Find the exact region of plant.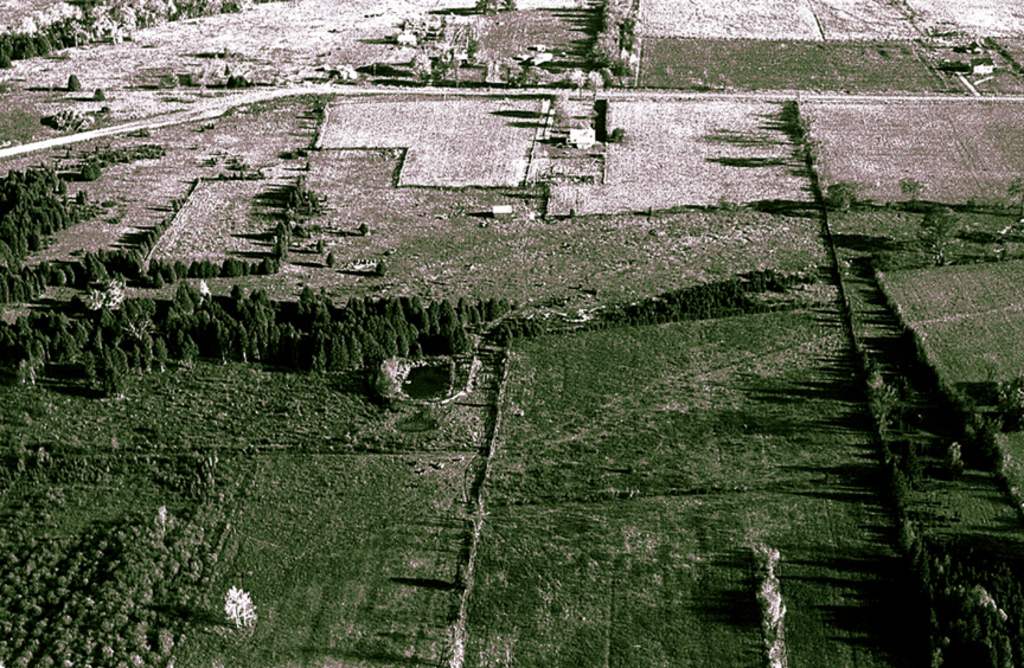
Exact region: box(232, 77, 247, 89).
